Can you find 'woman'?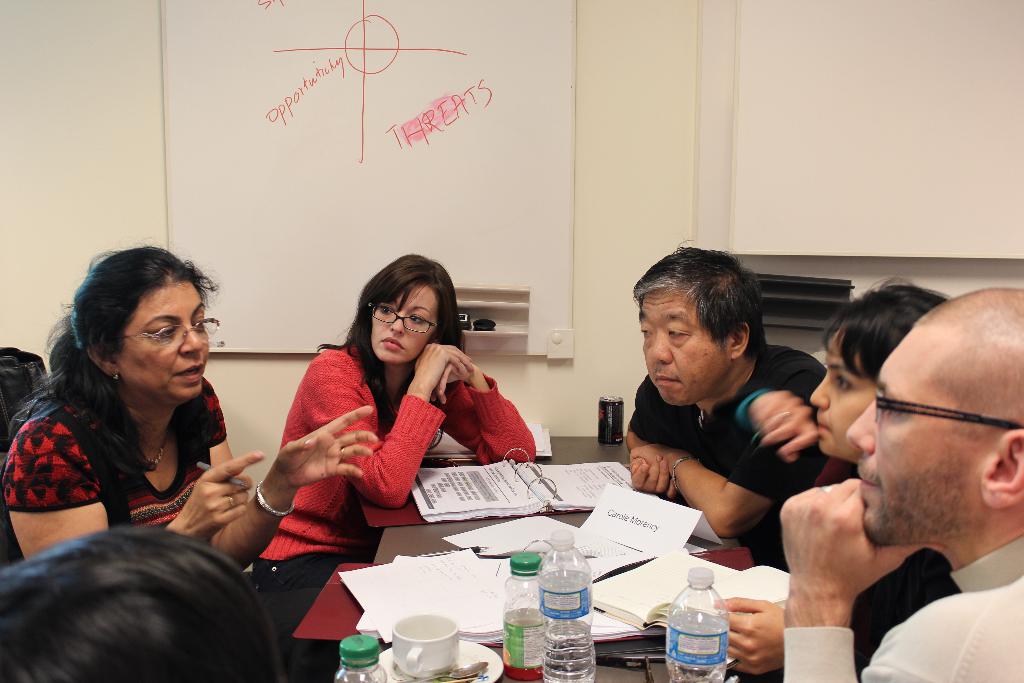
Yes, bounding box: [708,274,961,682].
